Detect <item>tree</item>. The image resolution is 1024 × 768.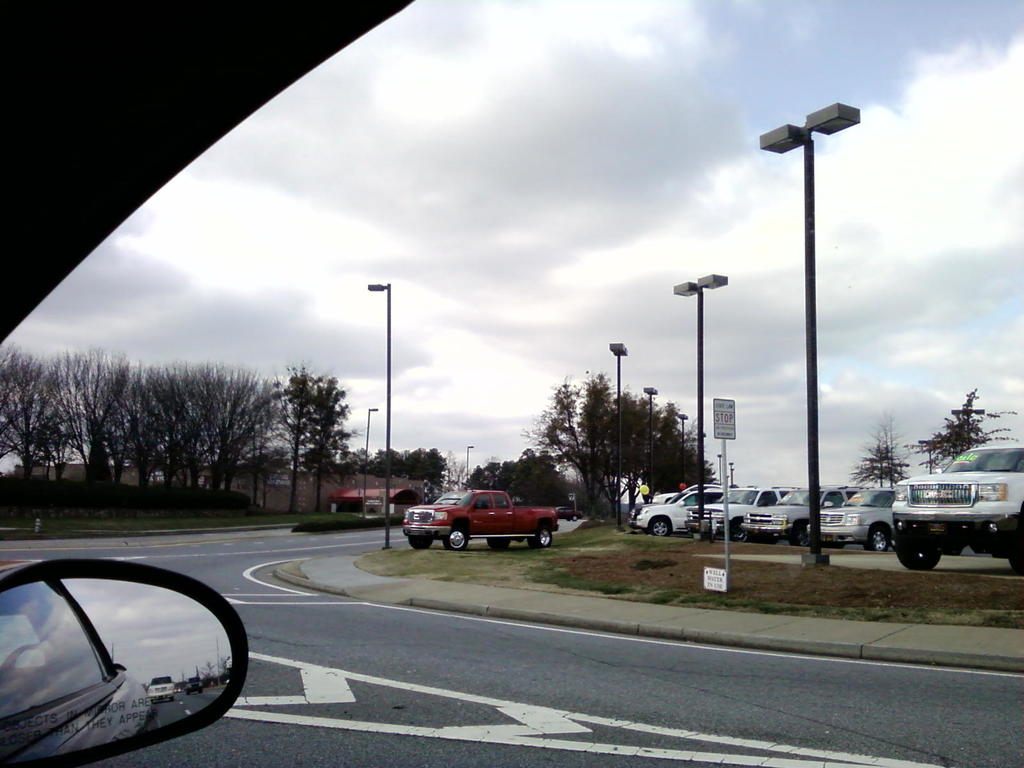
left=842, top=420, right=911, bottom=501.
